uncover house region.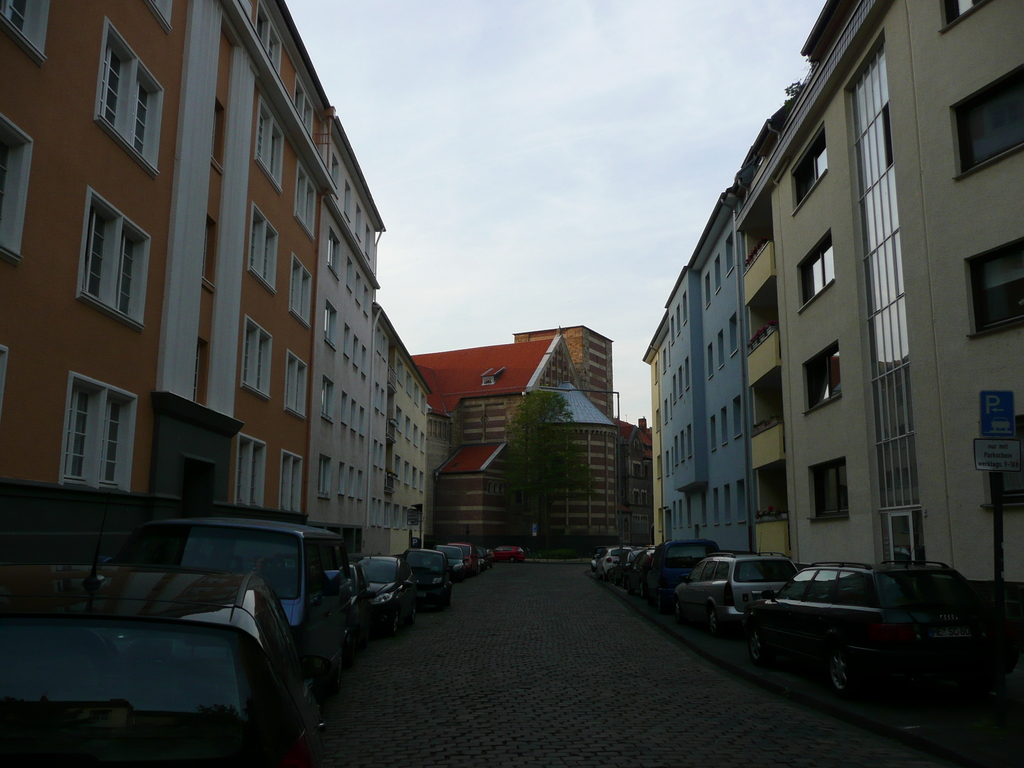
Uncovered: pyautogui.locateOnScreen(0, 0, 451, 581).
